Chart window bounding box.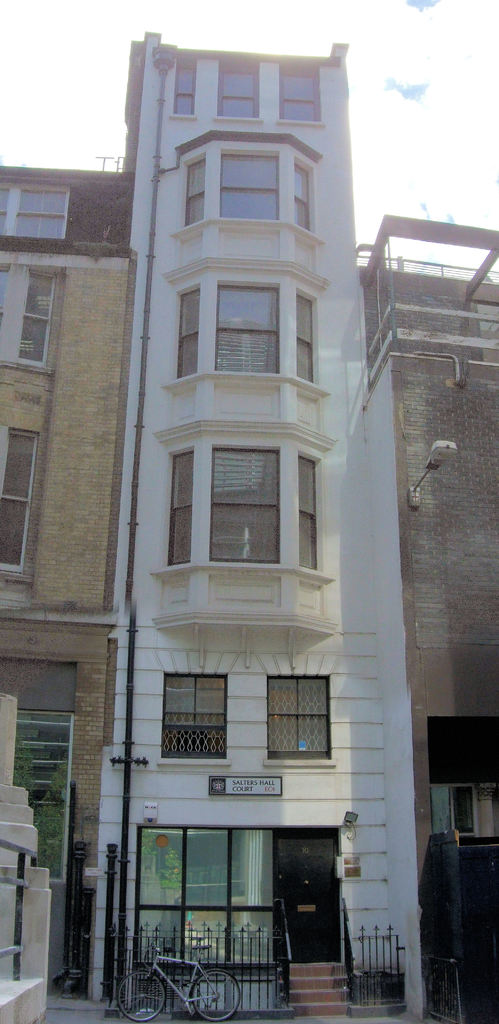
Charted: {"left": 176, "top": 64, "right": 195, "bottom": 120}.
